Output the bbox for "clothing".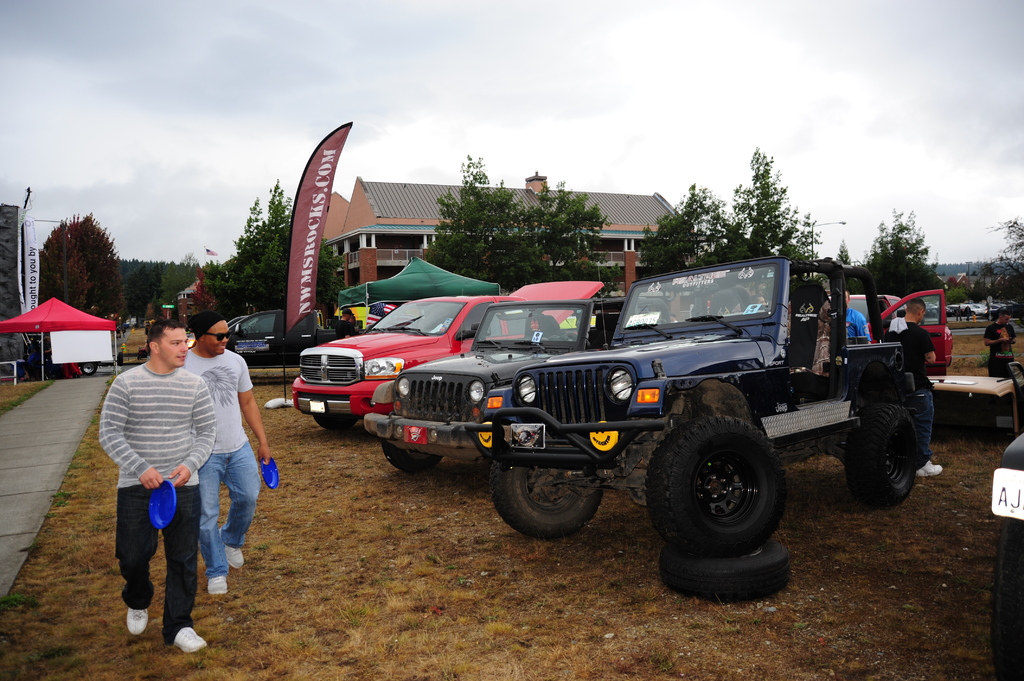
x1=97, y1=356, x2=220, y2=636.
